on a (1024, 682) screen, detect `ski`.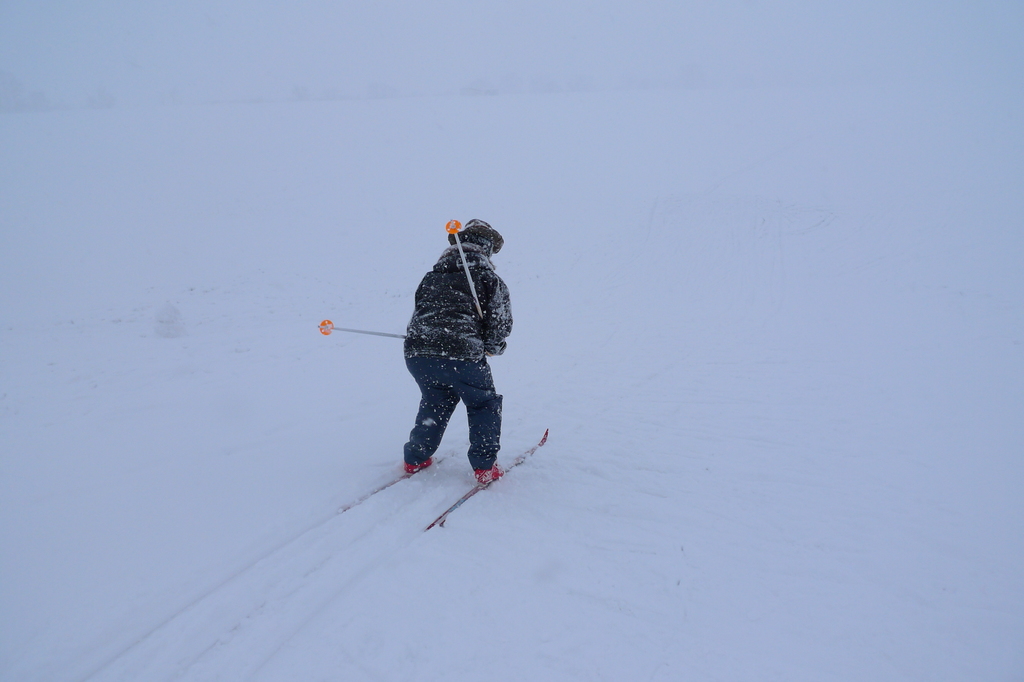
locate(336, 456, 442, 518).
